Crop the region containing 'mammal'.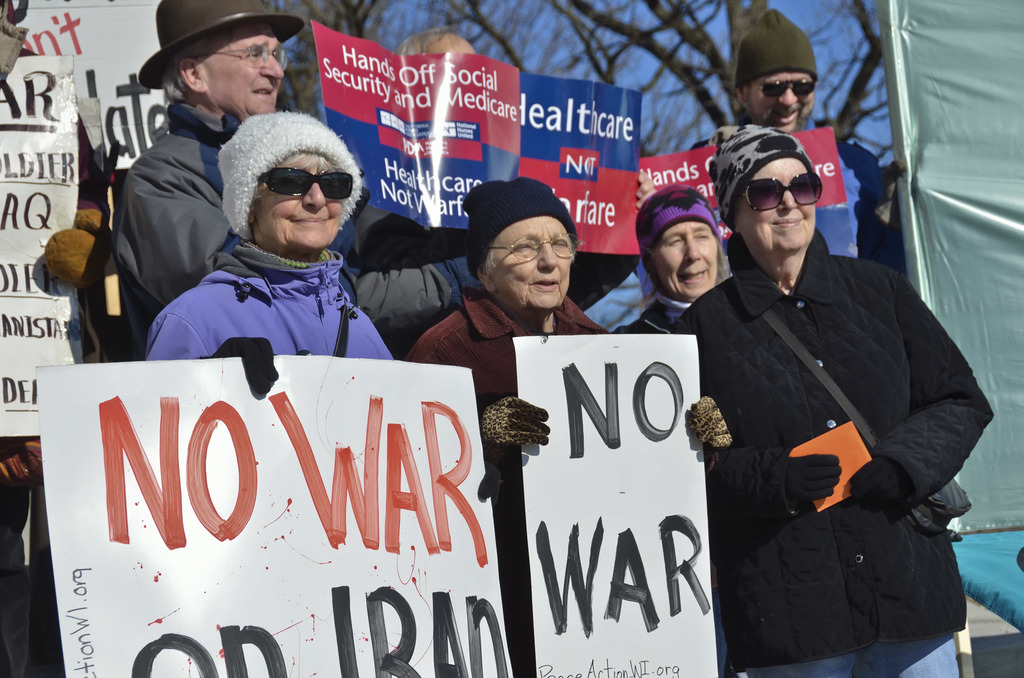
Crop region: locate(604, 180, 730, 341).
